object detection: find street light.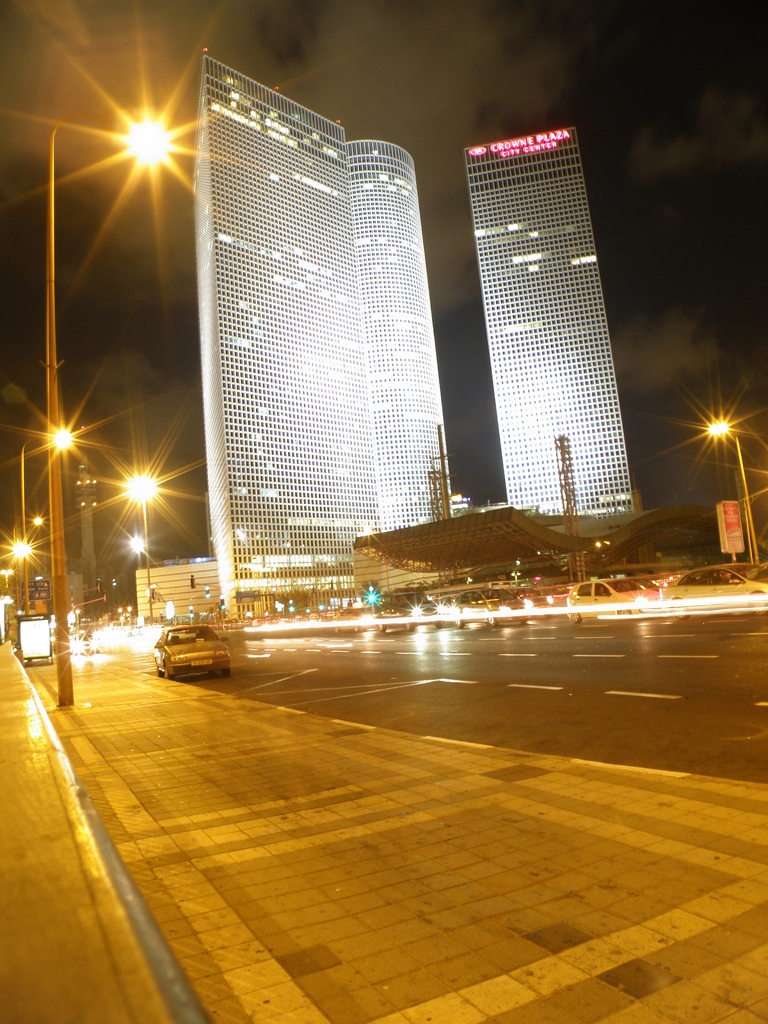
<bbox>125, 538, 147, 571</bbox>.
